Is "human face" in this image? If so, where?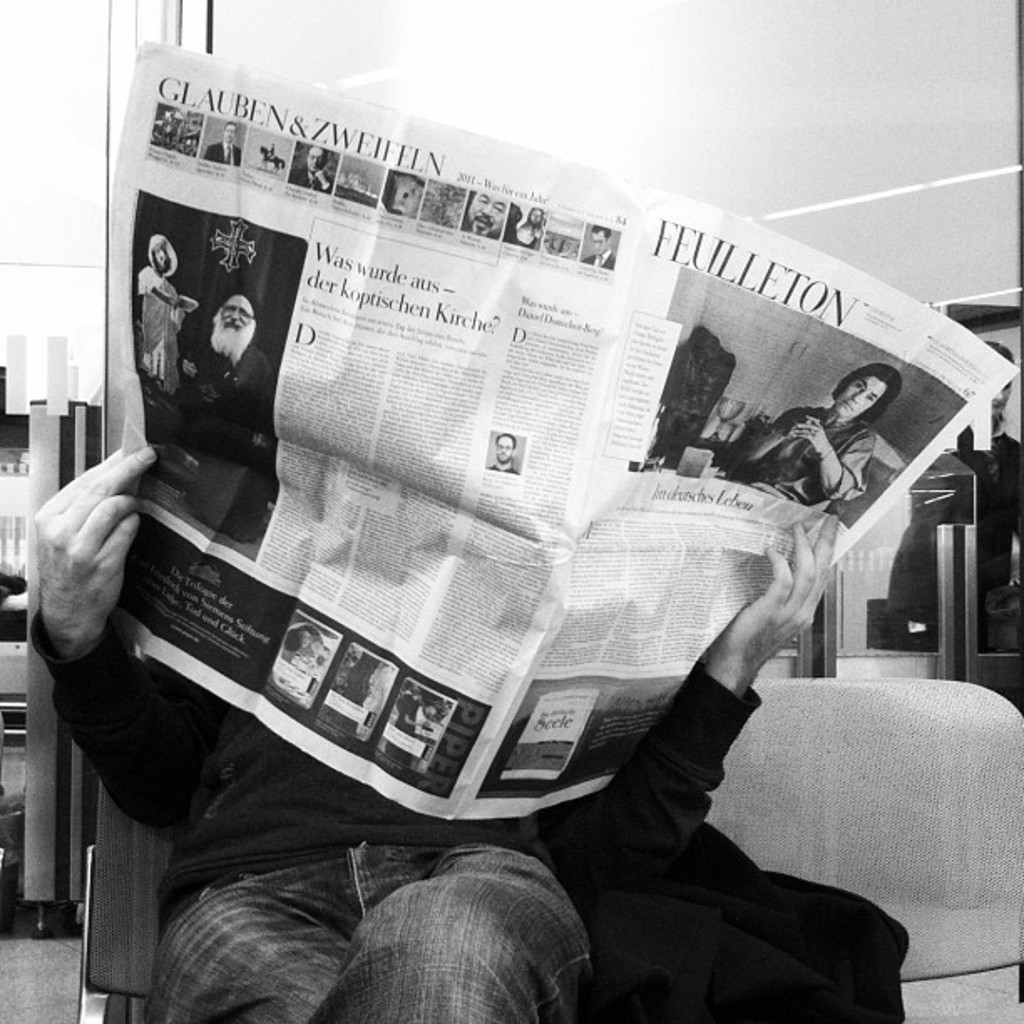
Yes, at {"x1": 224, "y1": 305, "x2": 248, "y2": 330}.
